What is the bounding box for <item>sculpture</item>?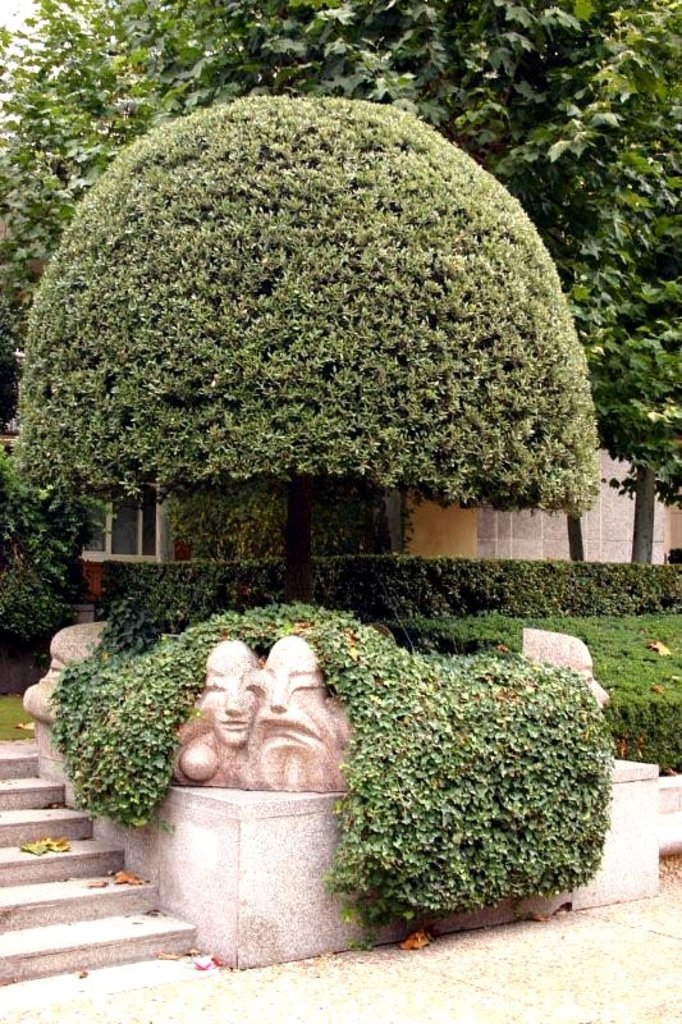
19/616/122/722.
